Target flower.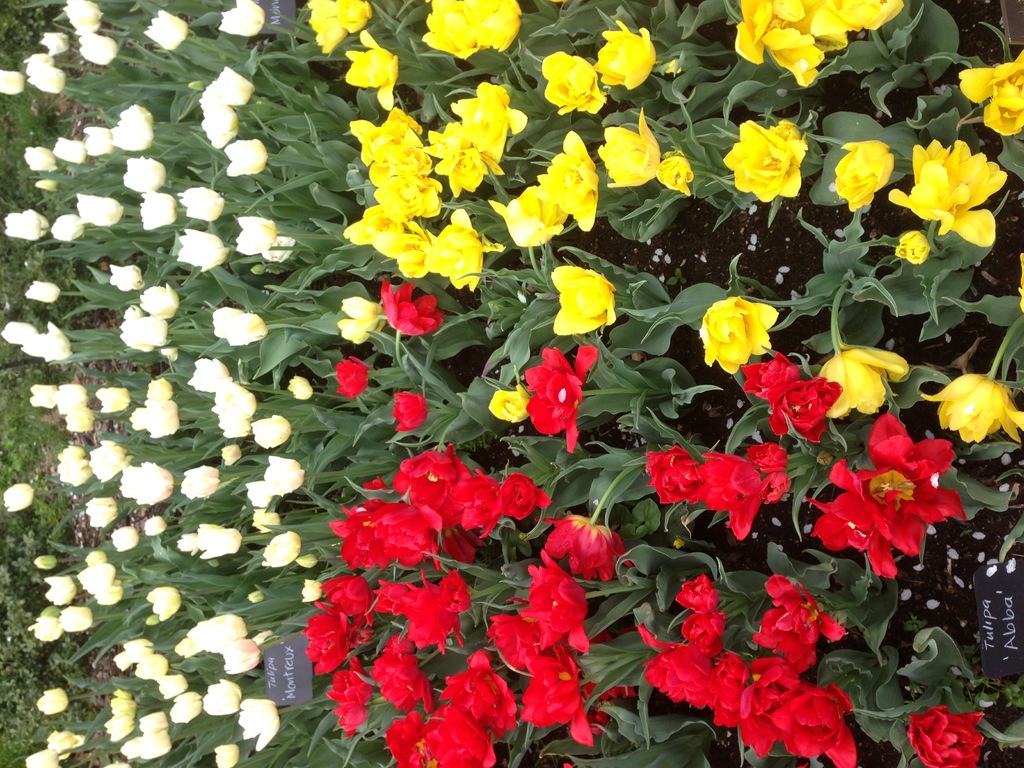
Target region: left=110, top=105, right=151, bottom=154.
